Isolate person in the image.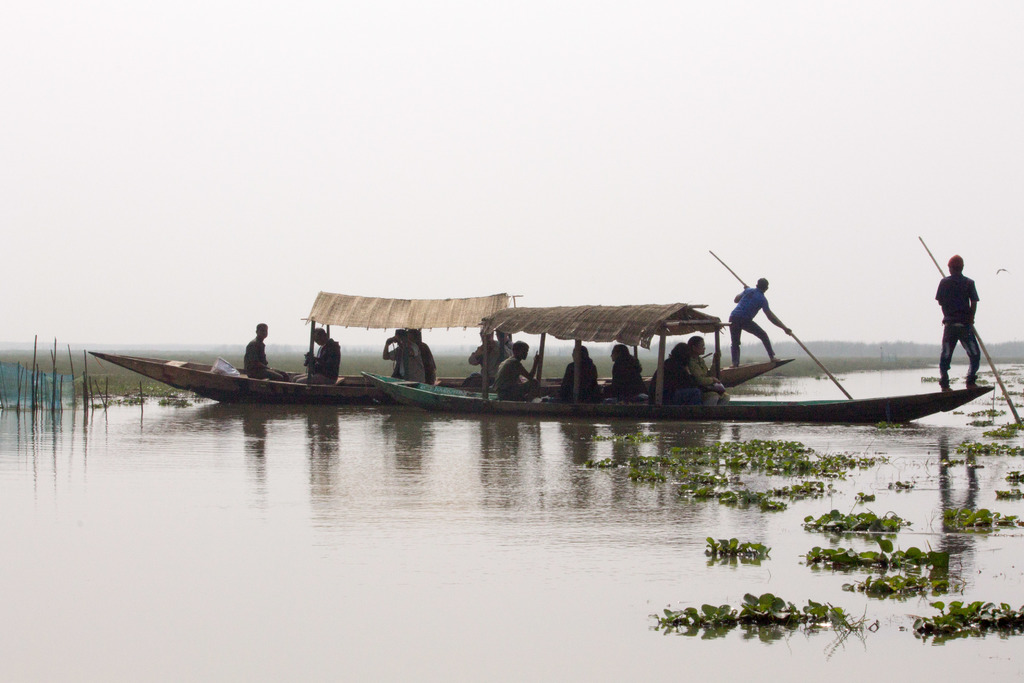
Isolated region: (378, 325, 418, 389).
